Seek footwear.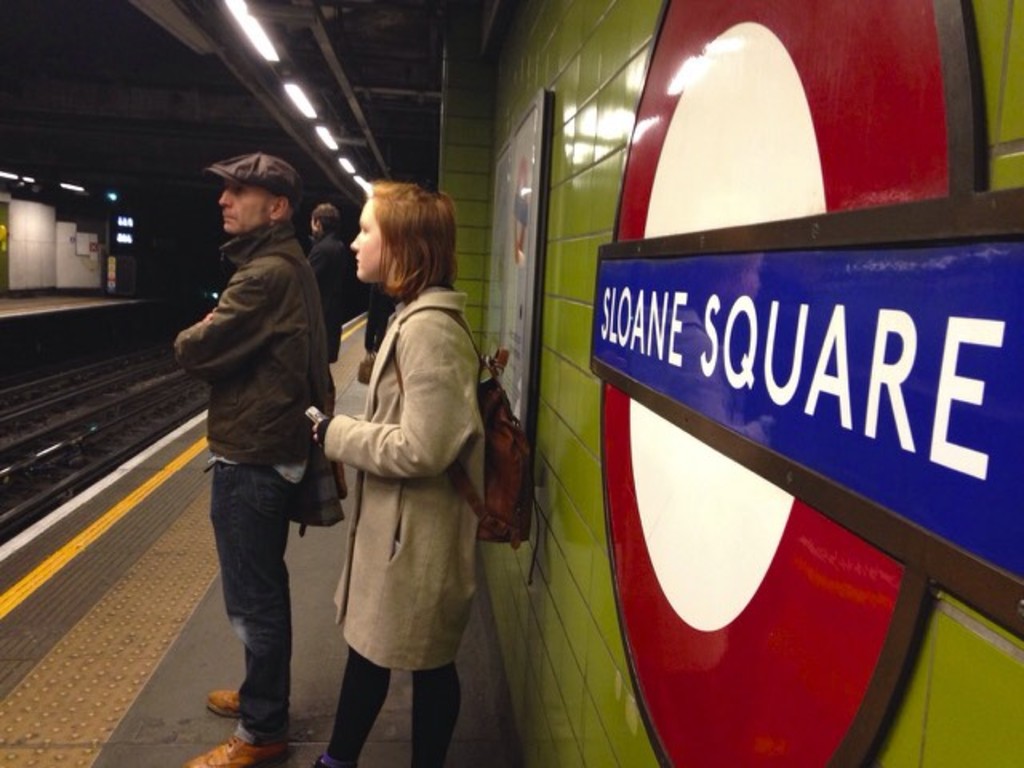
(181, 738, 291, 766).
